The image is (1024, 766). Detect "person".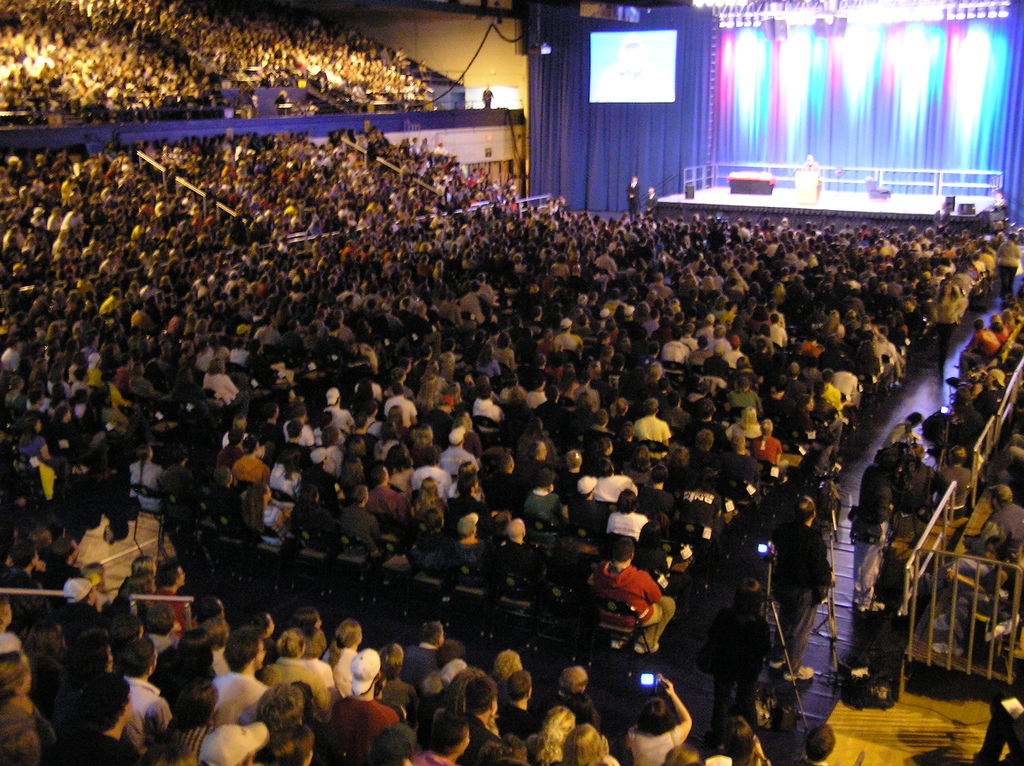
Detection: (607,289,624,307).
